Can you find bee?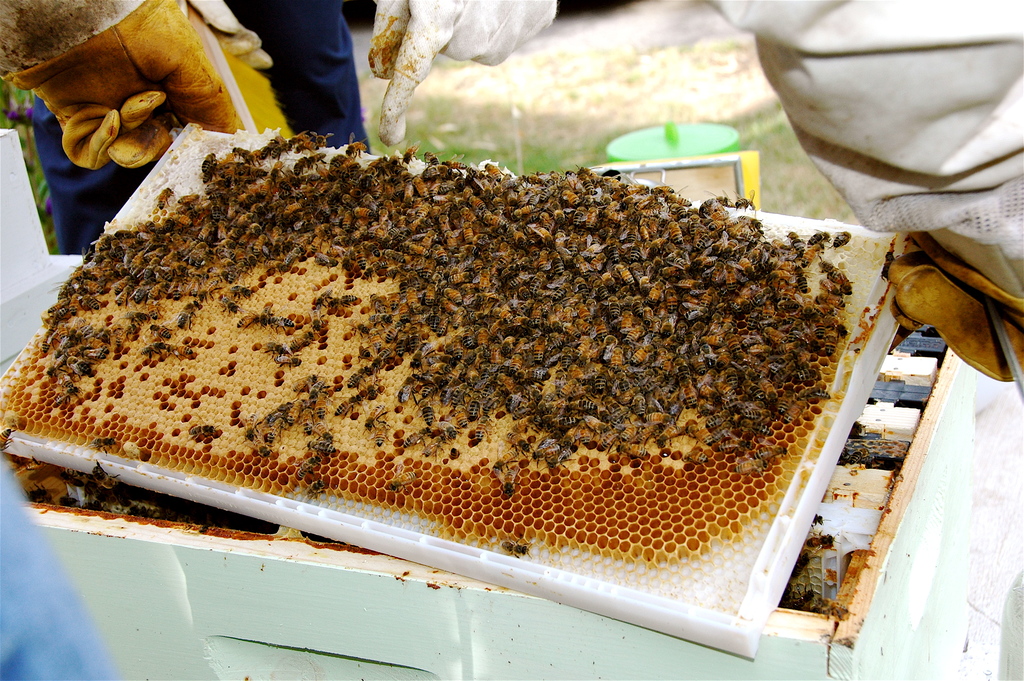
Yes, bounding box: left=508, top=390, right=522, bottom=410.
